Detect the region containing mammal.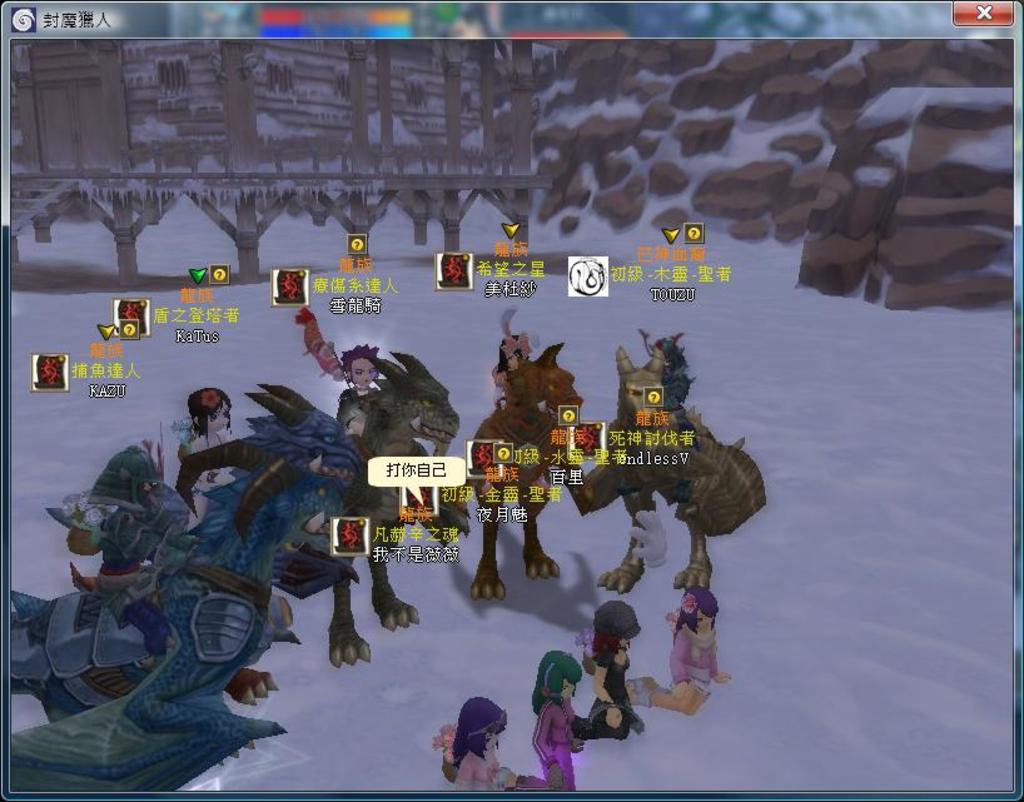
Rect(335, 343, 388, 428).
